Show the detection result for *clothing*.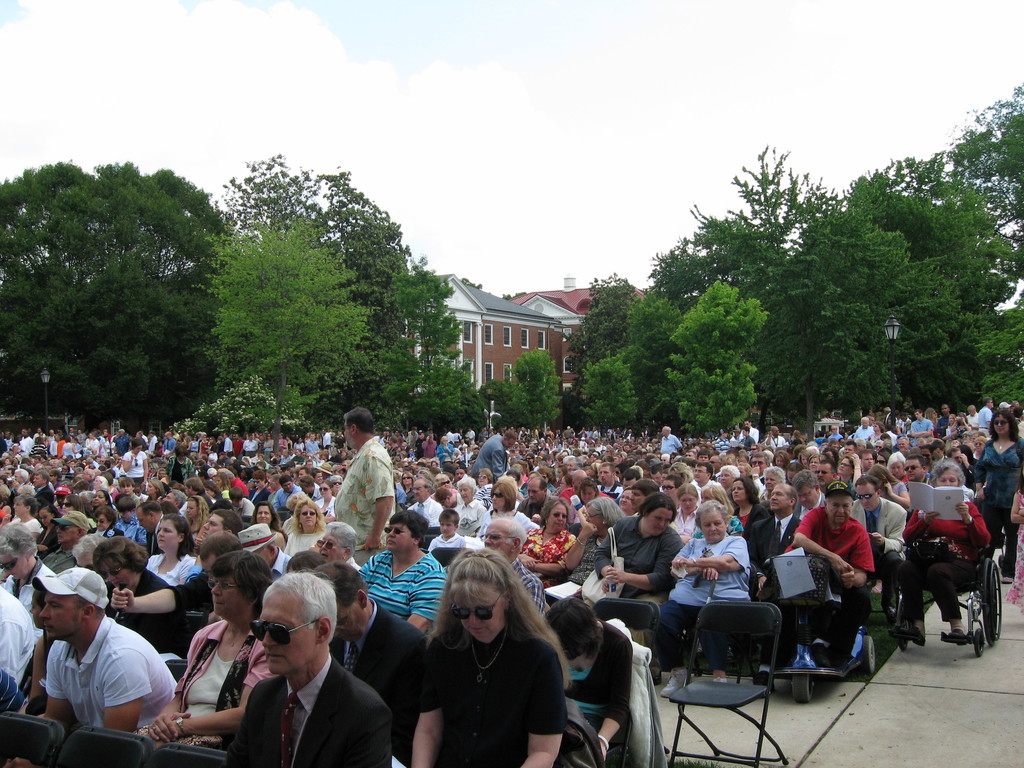
rect(694, 481, 713, 487).
